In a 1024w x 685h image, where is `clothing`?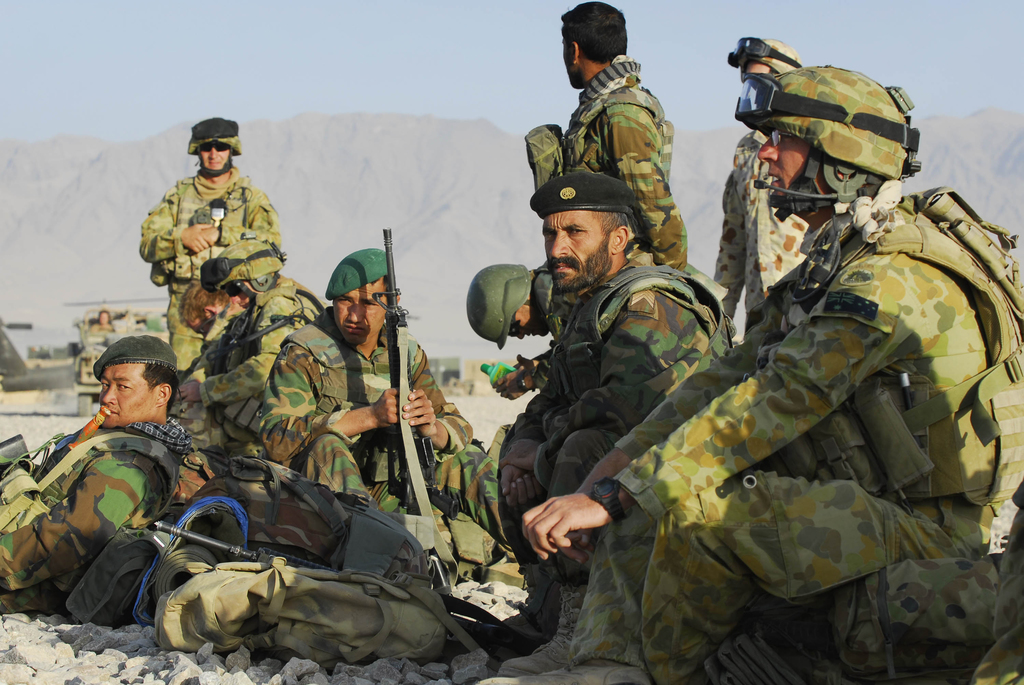
714, 127, 806, 326.
